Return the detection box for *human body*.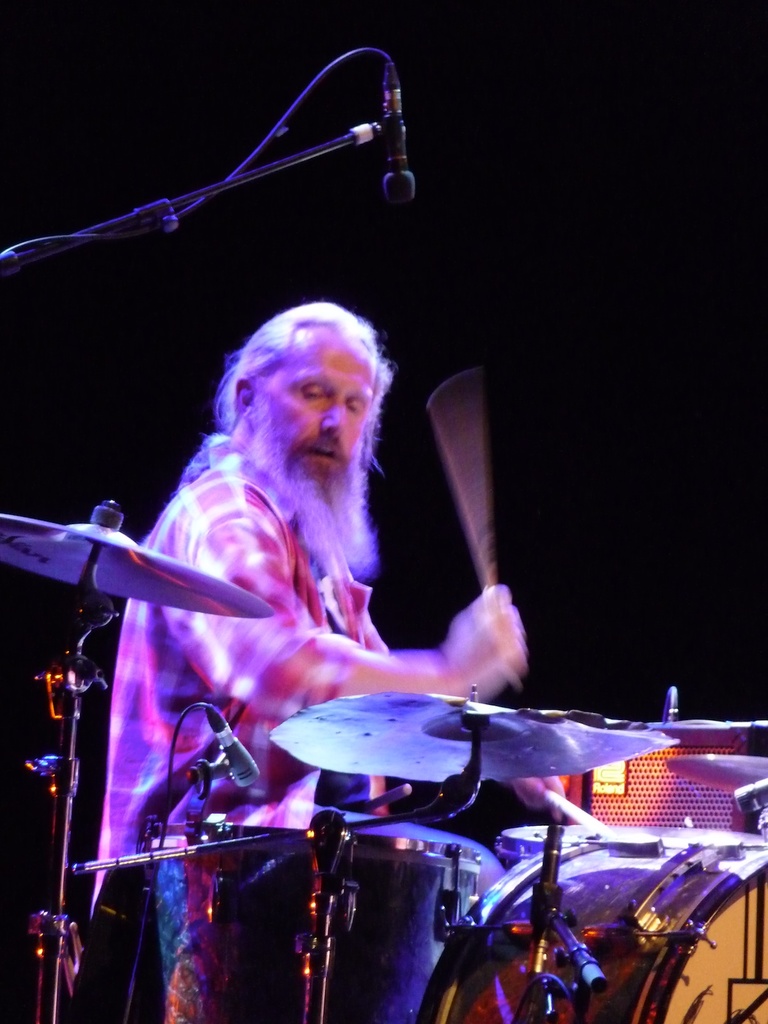
(93, 312, 529, 794).
